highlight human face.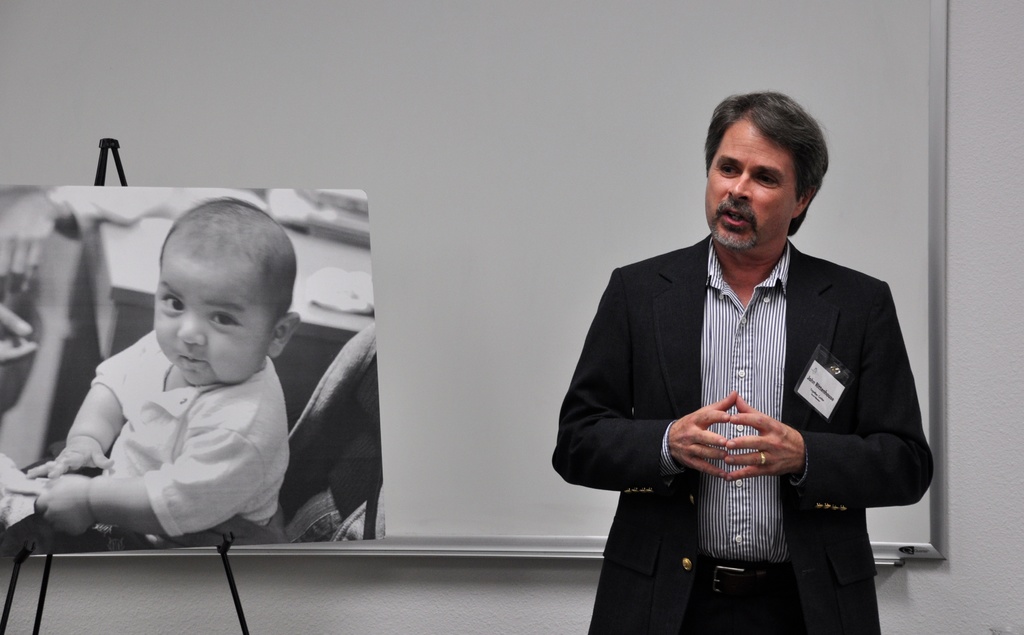
Highlighted region: rect(154, 266, 257, 387).
